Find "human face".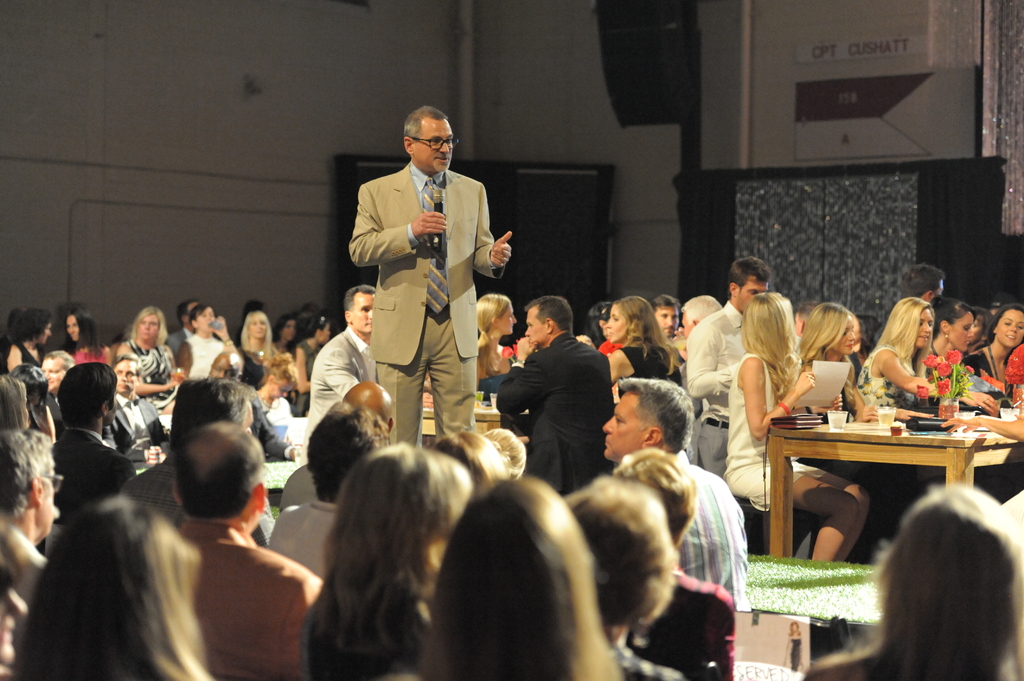
<box>115,360,131,394</box>.
